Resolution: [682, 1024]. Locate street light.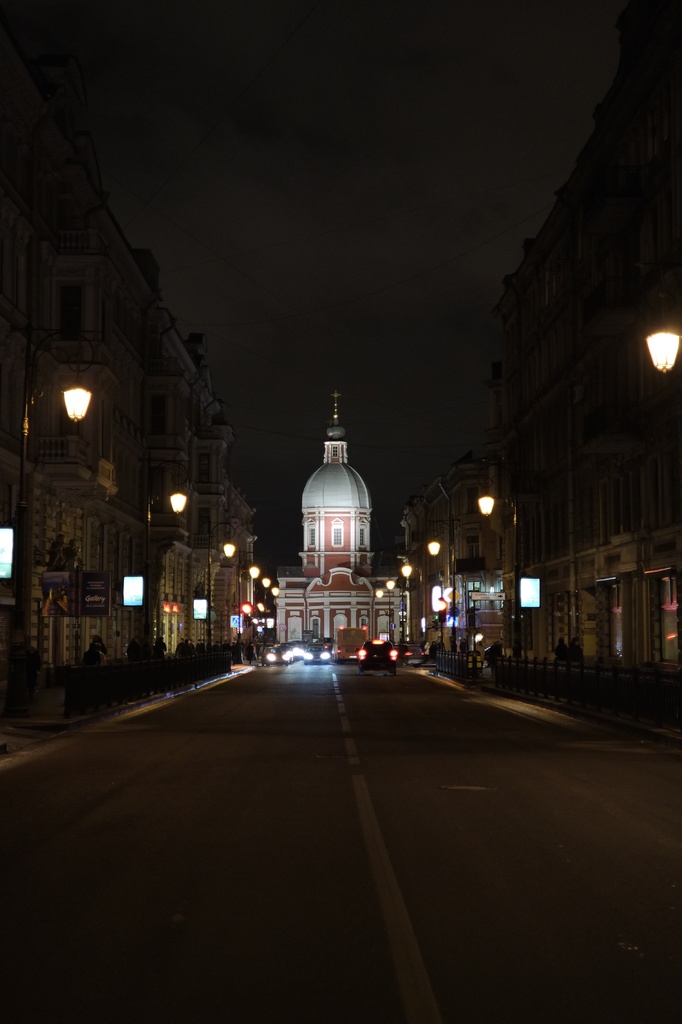
x1=428 y1=514 x2=453 y2=653.
